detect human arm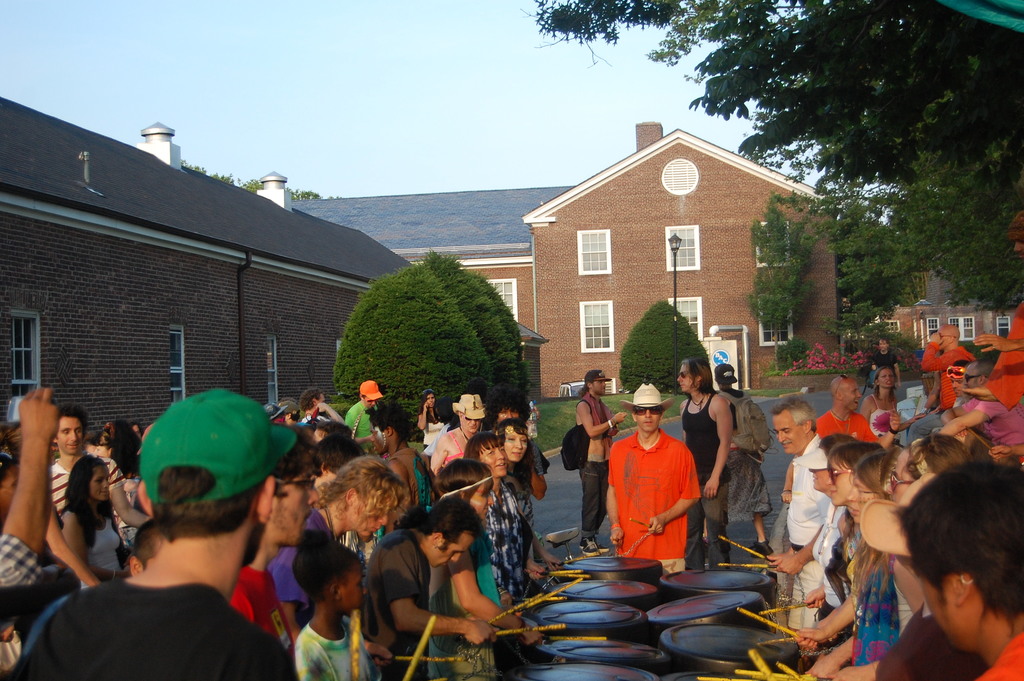
[380,545,502,641]
